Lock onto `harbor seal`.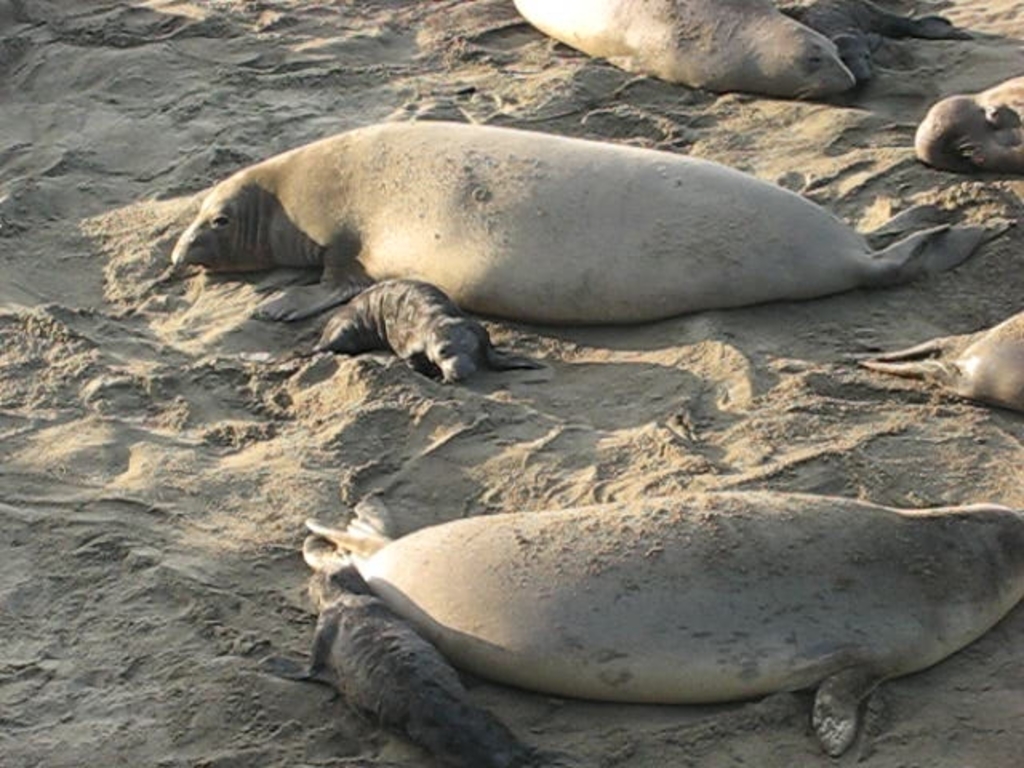
Locked: 912,74,1022,176.
